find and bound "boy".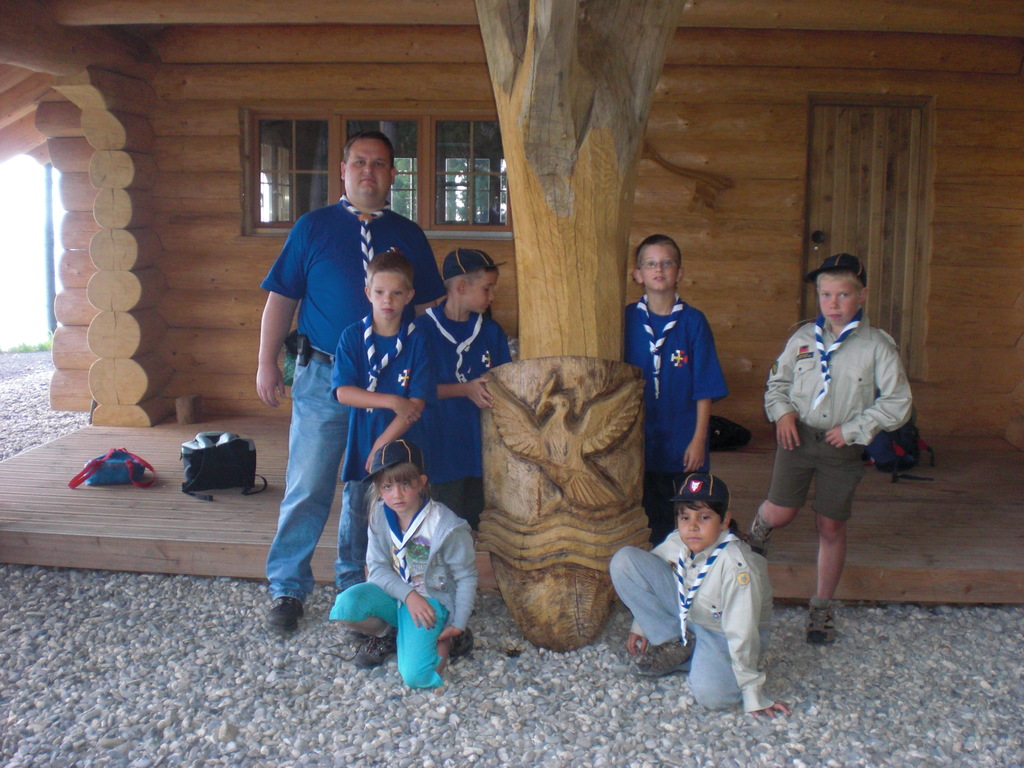
Bound: 323:252:446:590.
